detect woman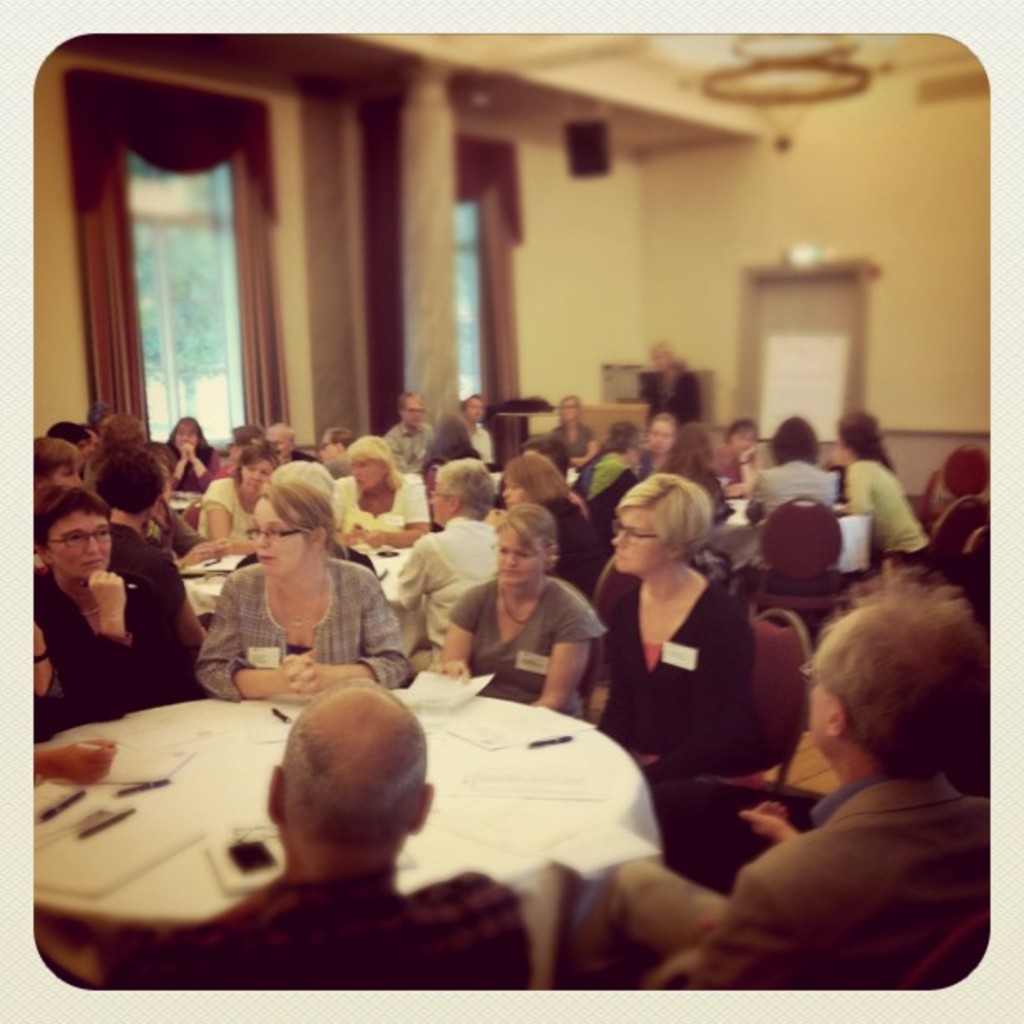
<box>142,413,229,505</box>
